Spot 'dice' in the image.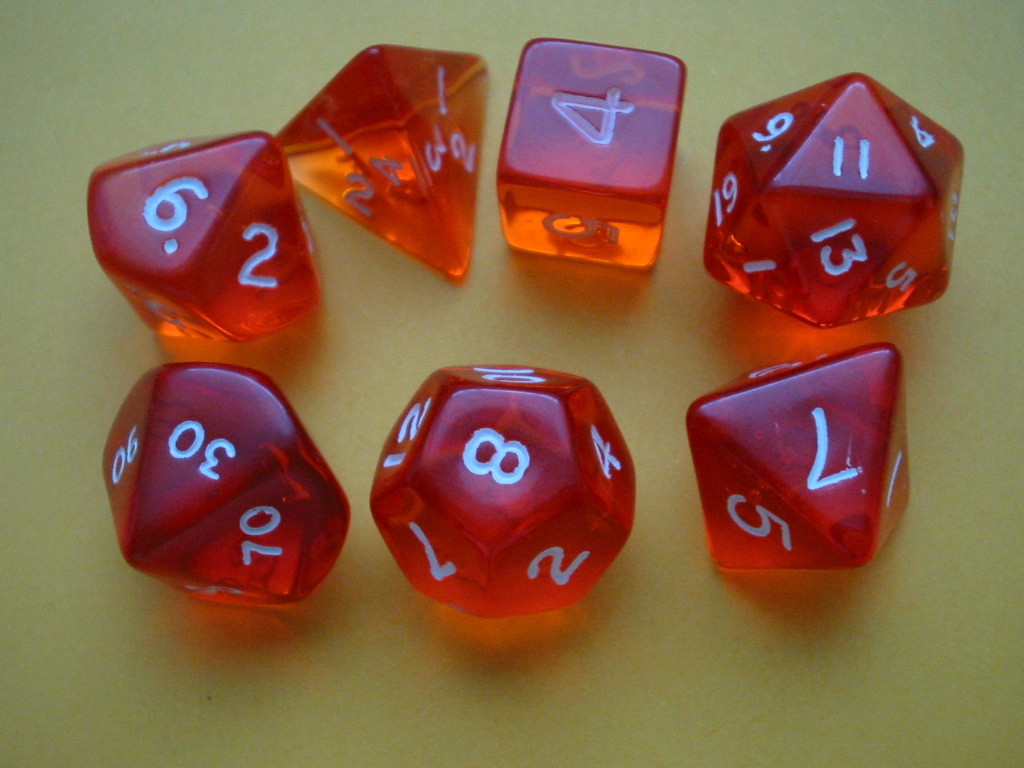
'dice' found at {"left": 488, "top": 39, "right": 689, "bottom": 271}.
